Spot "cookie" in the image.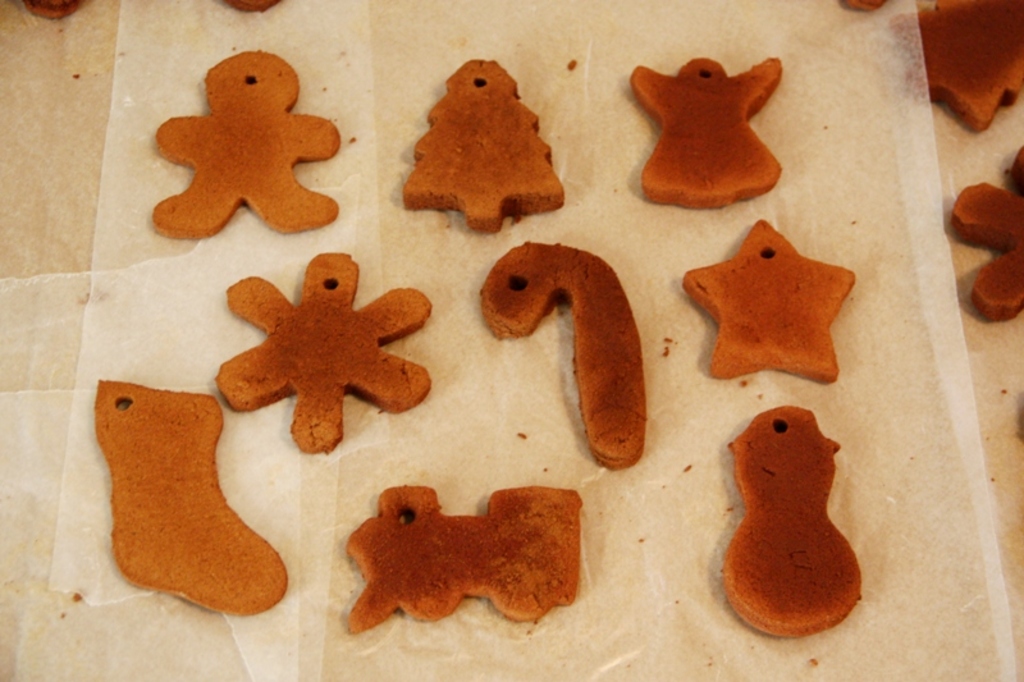
"cookie" found at bbox(399, 55, 566, 233).
